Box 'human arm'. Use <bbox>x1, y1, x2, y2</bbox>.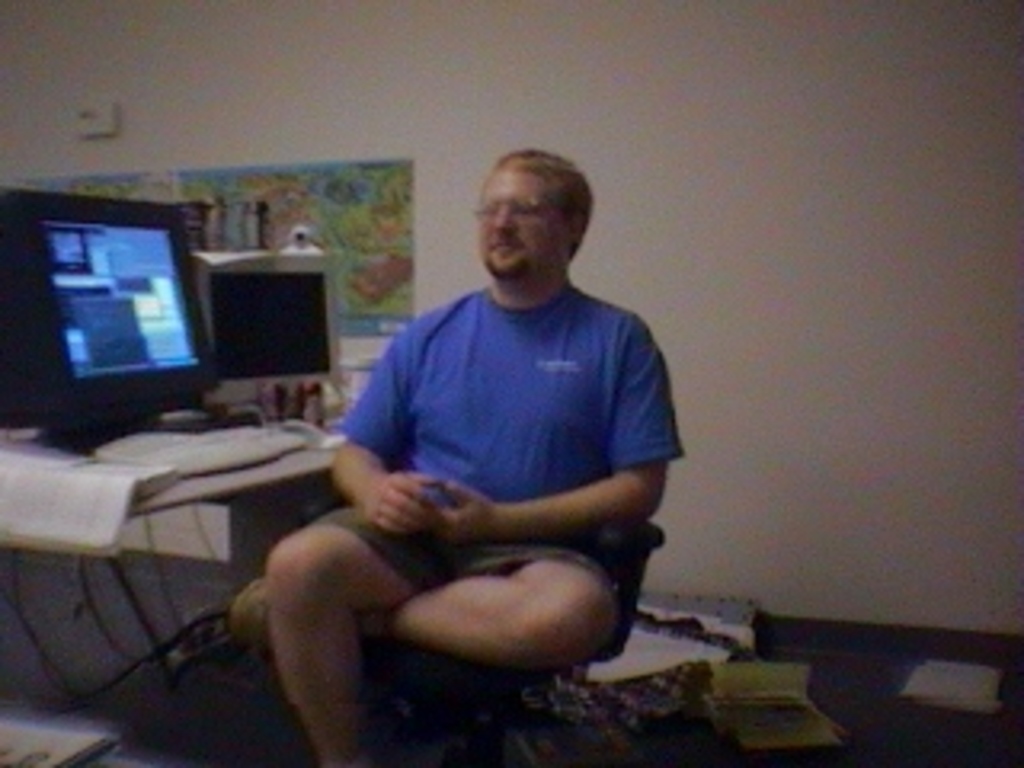
<bbox>432, 310, 685, 538</bbox>.
